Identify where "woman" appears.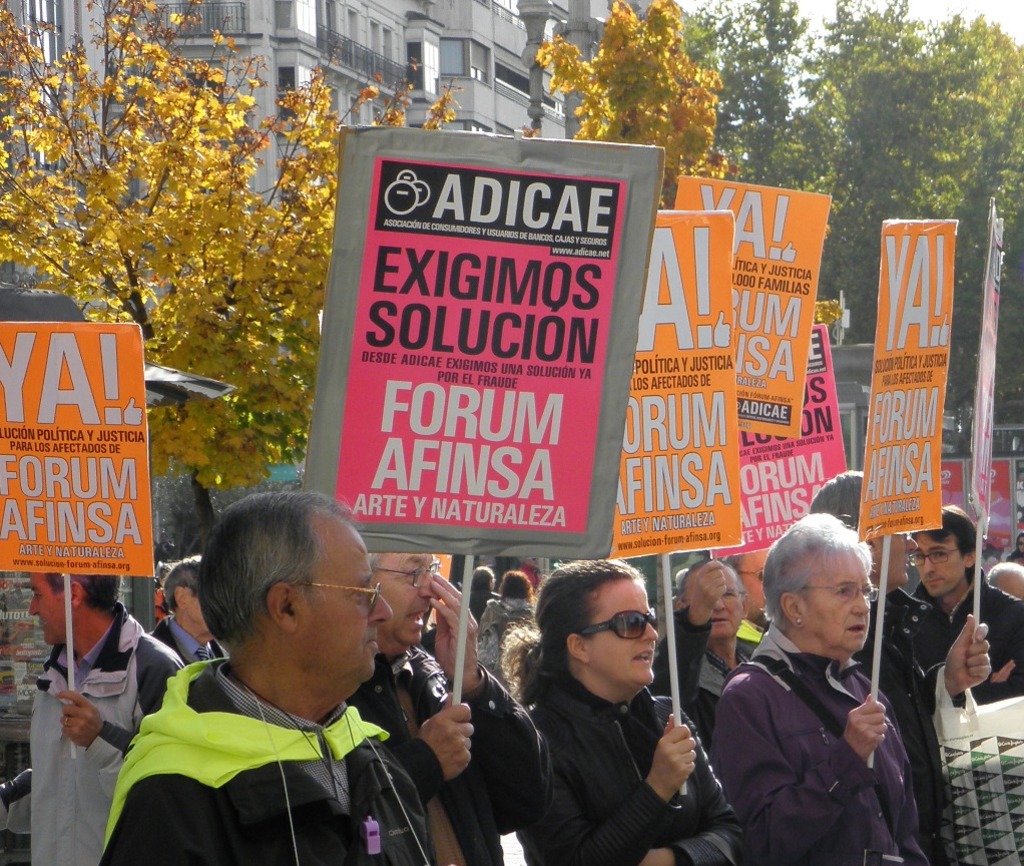
Appears at select_region(464, 560, 737, 865).
